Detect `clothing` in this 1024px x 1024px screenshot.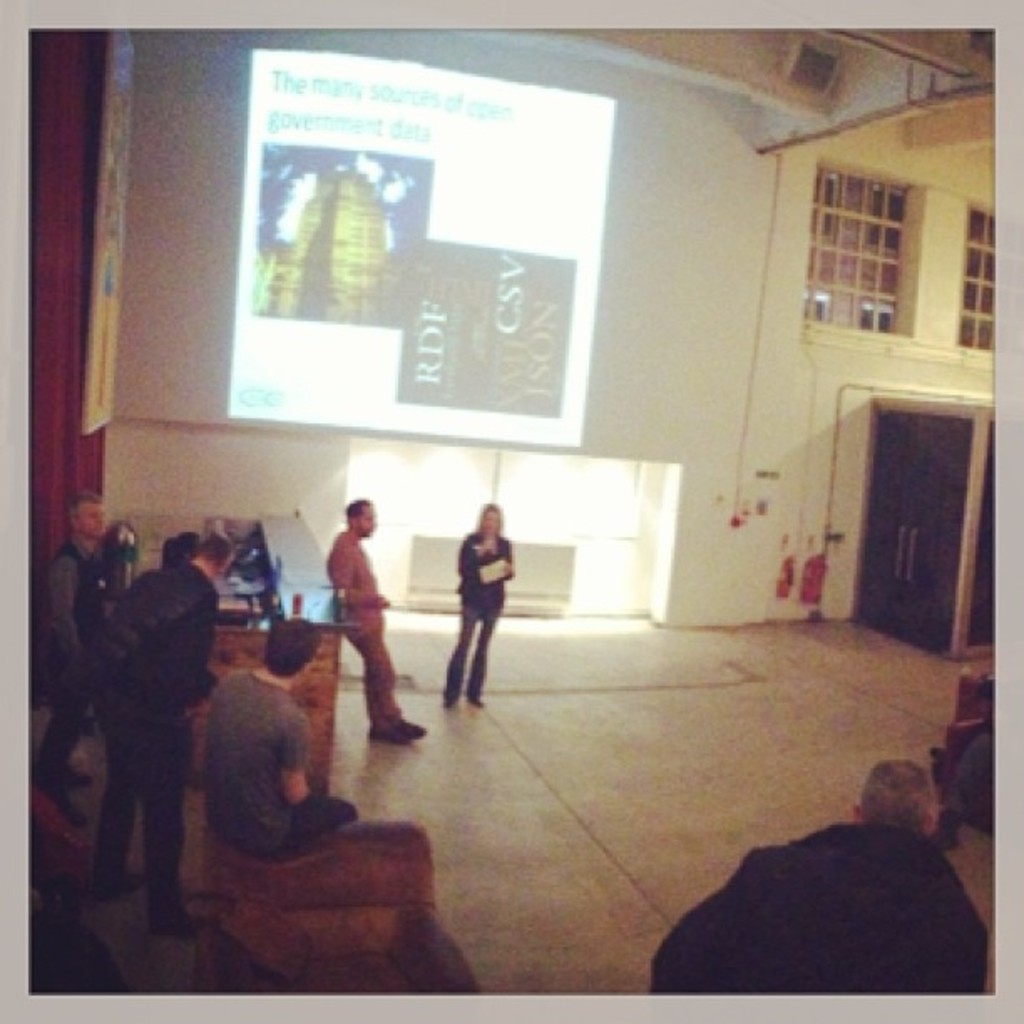
Detection: [90, 581, 219, 905].
